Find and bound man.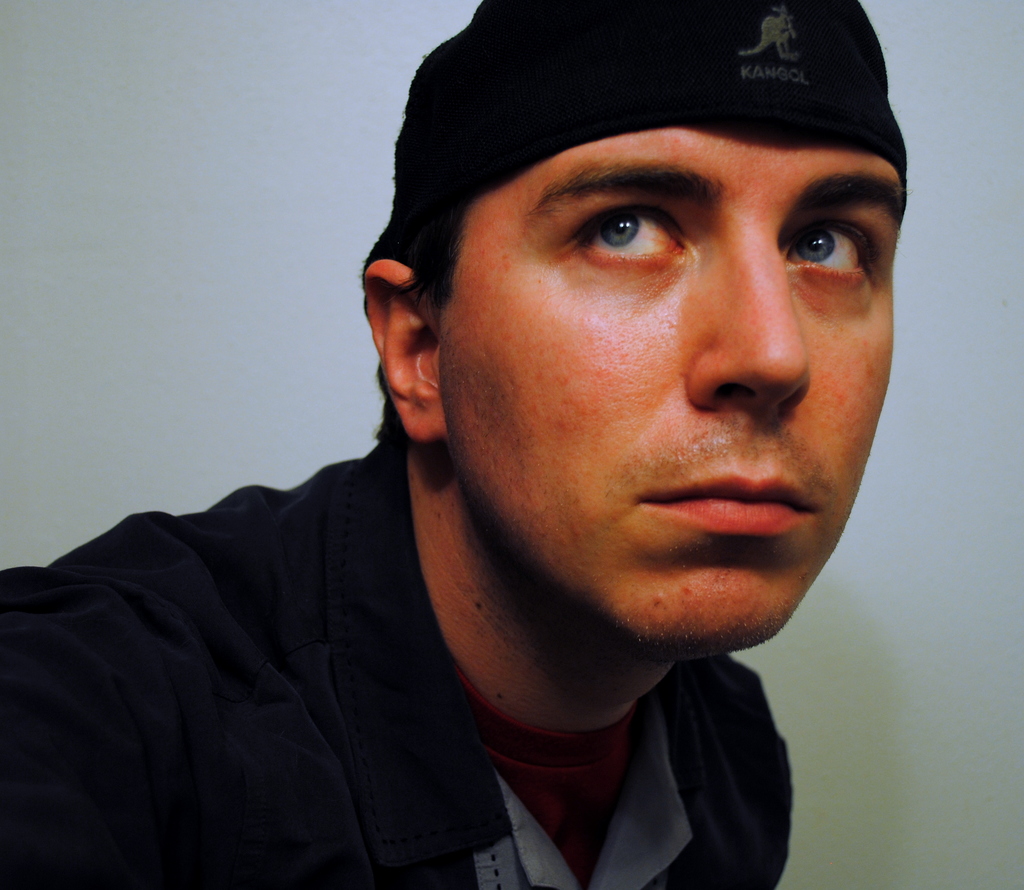
Bound: x1=50 y1=10 x2=1023 y2=886.
